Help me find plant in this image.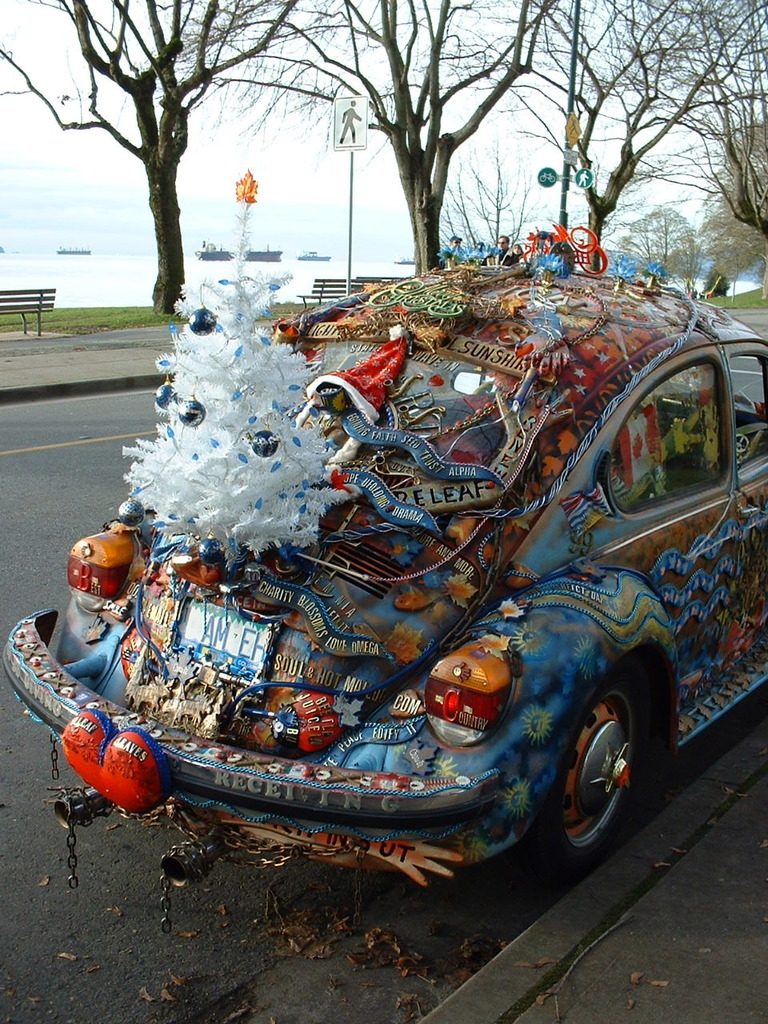
Found it: [x1=706, y1=267, x2=728, y2=298].
